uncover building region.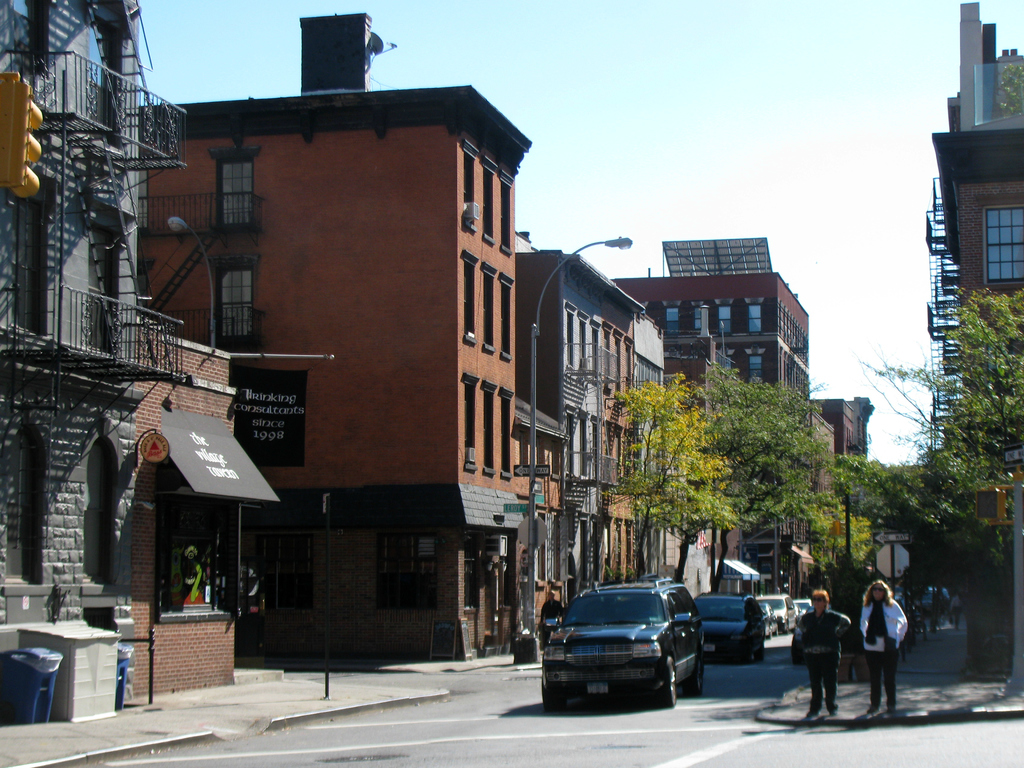
Uncovered: (x1=0, y1=0, x2=279, y2=720).
